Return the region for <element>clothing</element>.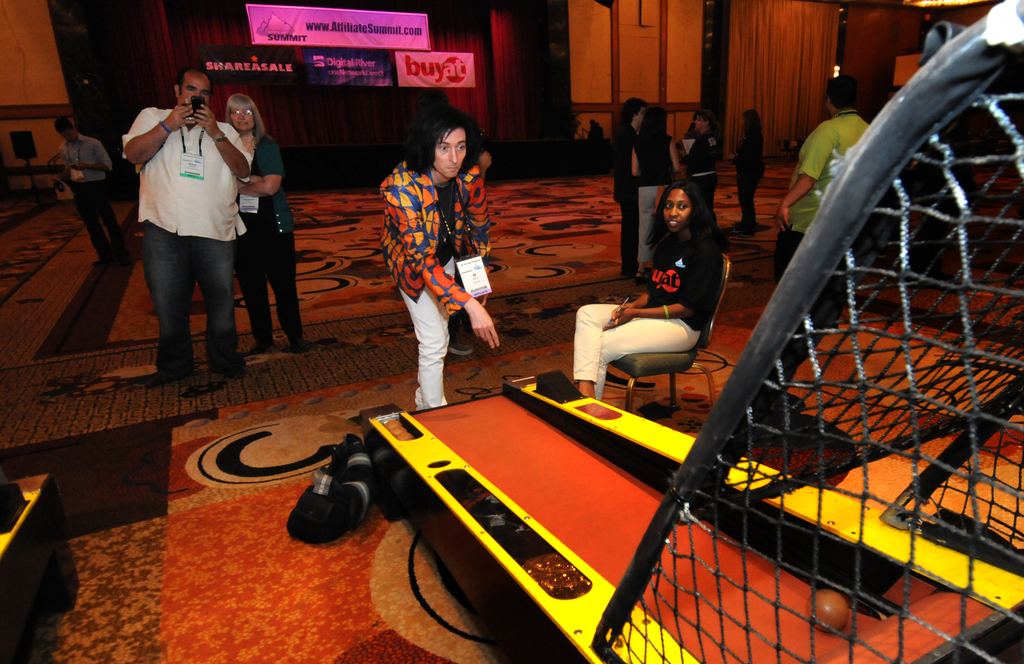
374, 134, 490, 381.
